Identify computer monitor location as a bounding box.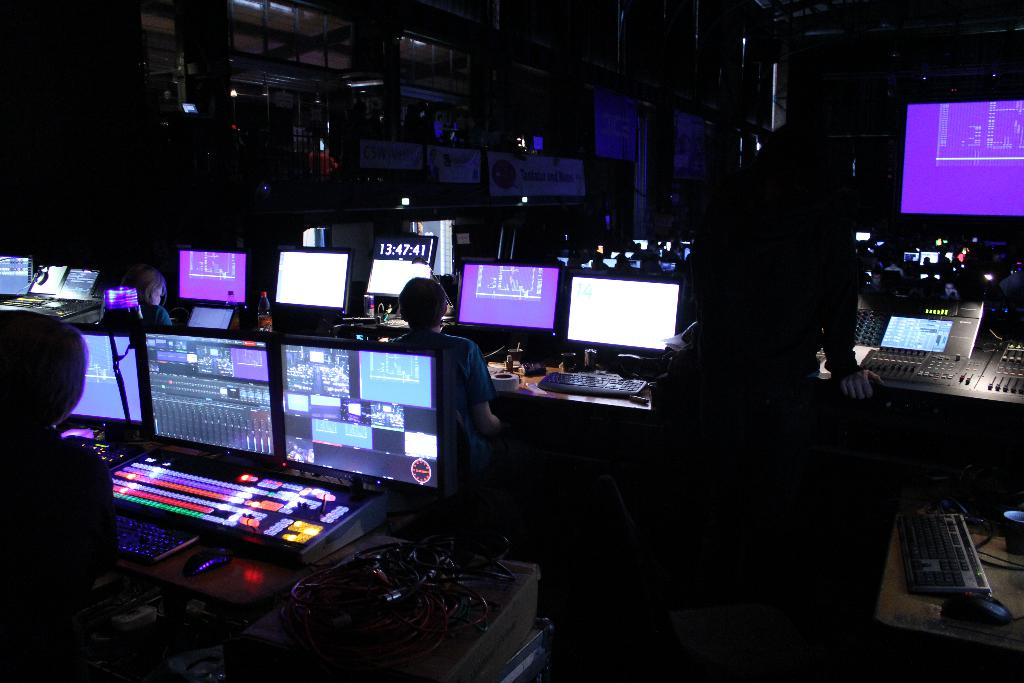
<box>353,249,433,304</box>.
